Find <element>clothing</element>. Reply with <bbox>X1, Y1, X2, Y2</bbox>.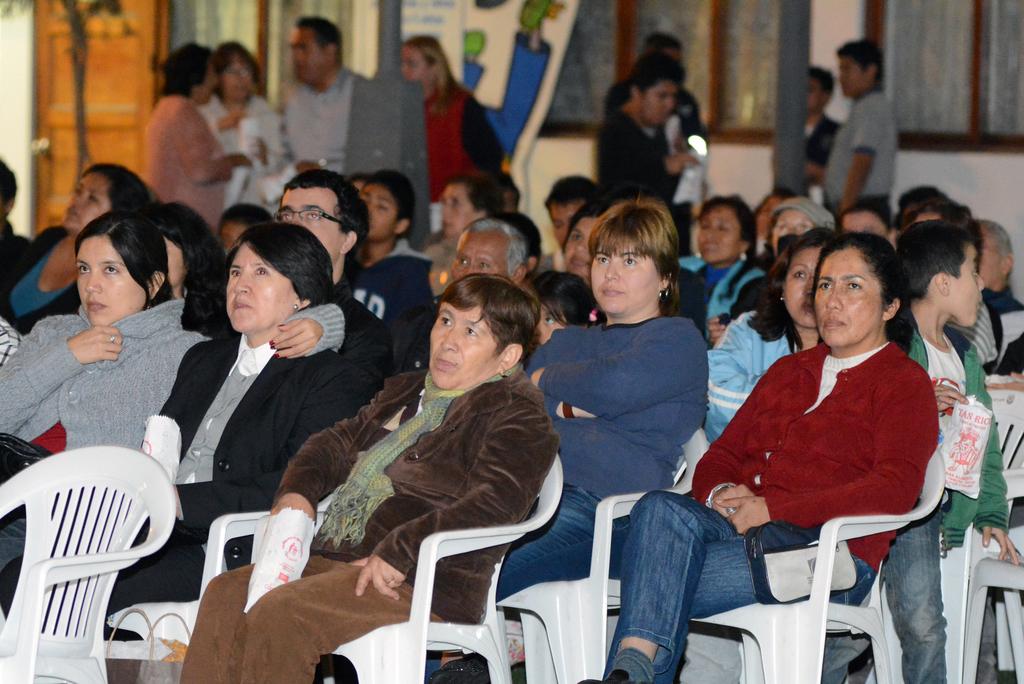
<bbox>582, 477, 865, 683</bbox>.
